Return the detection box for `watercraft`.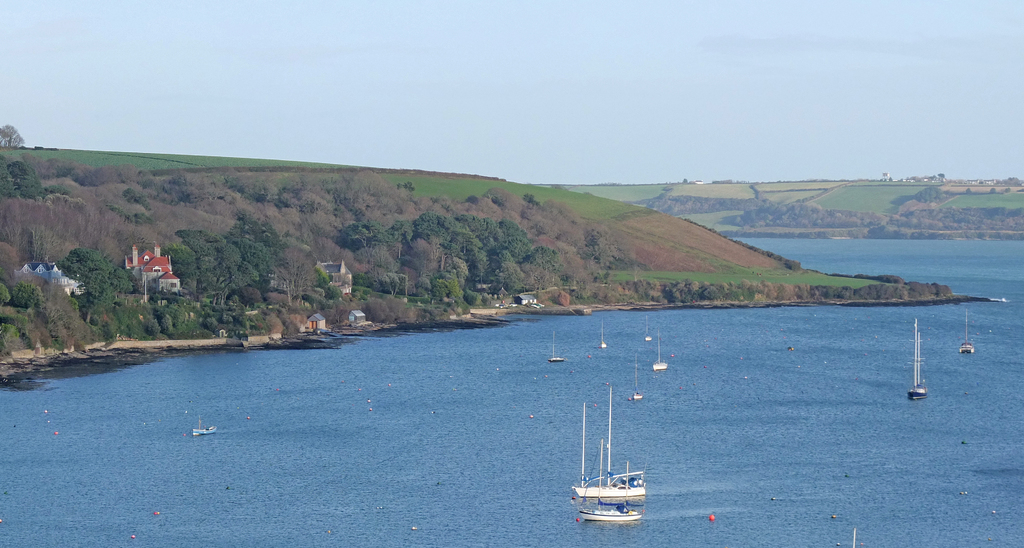
x1=197 y1=419 x2=213 y2=433.
